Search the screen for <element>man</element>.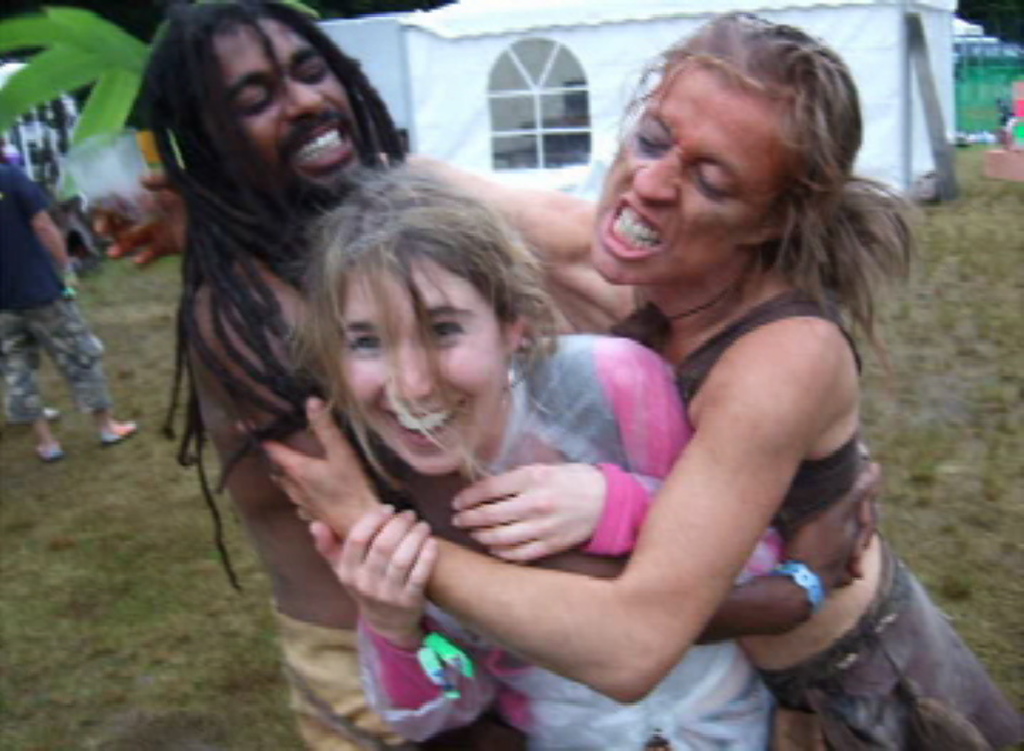
Found at <region>176, 64, 872, 718</region>.
